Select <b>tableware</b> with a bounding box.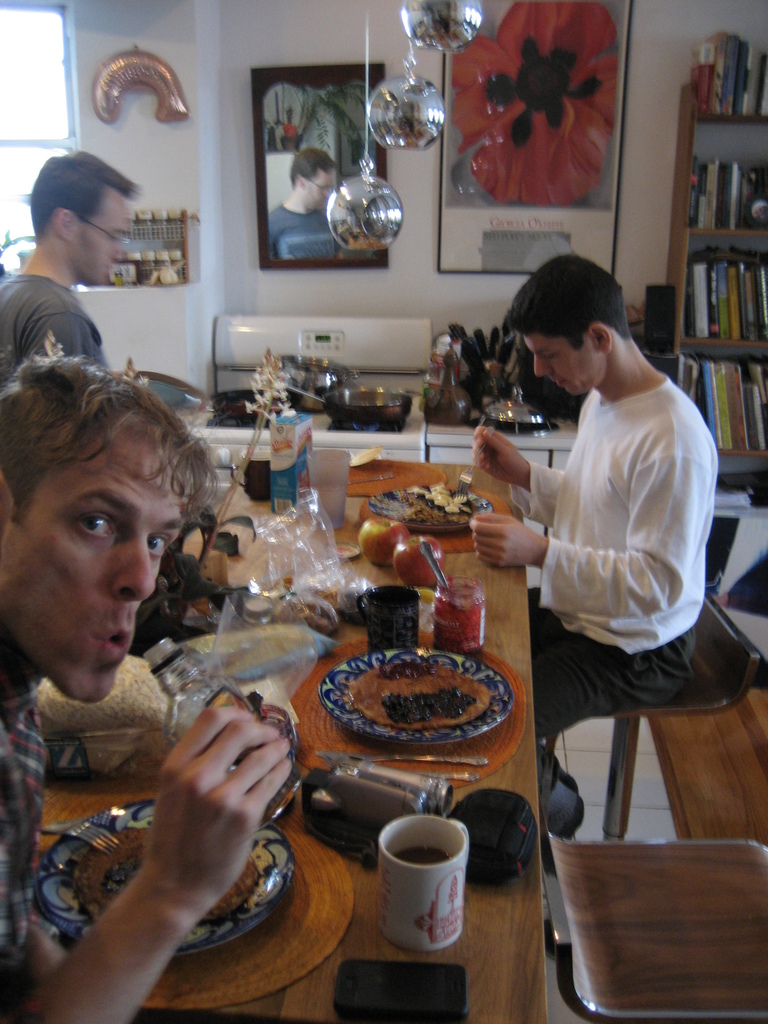
350, 748, 490, 772.
